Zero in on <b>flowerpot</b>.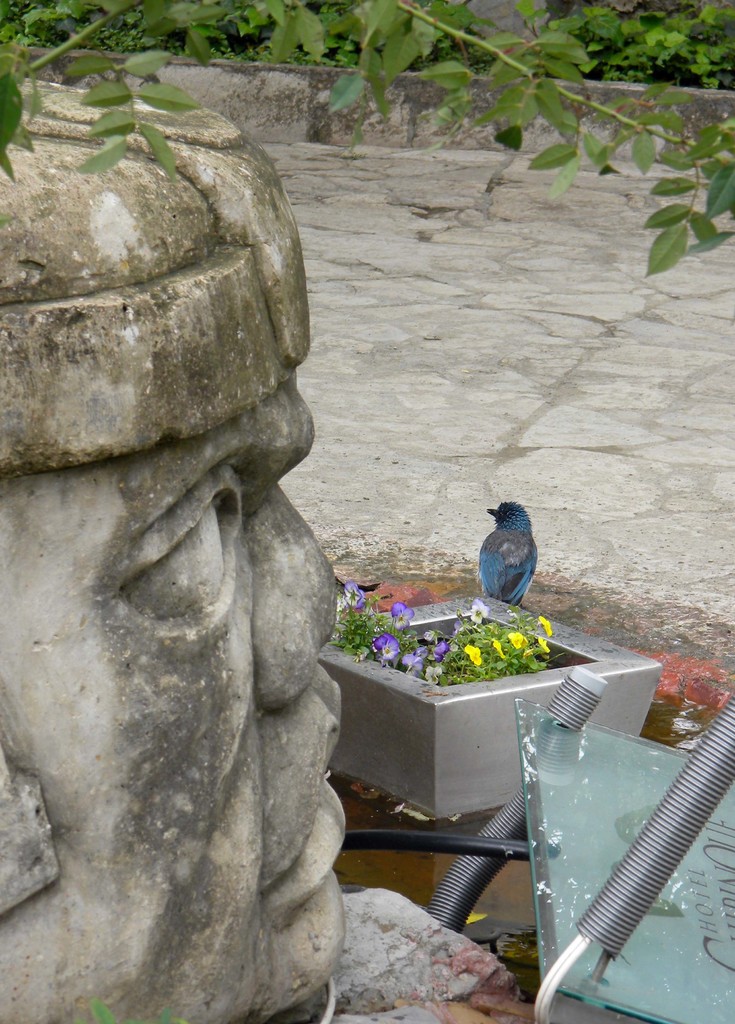
Zeroed in: bbox=[300, 605, 659, 925].
